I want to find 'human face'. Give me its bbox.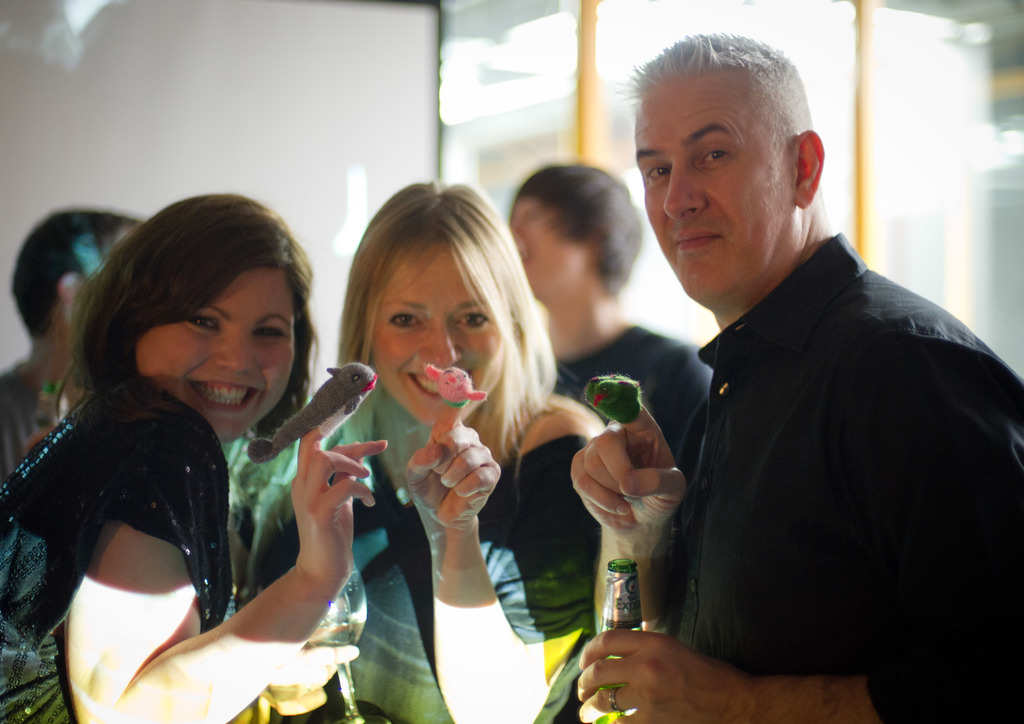
Rect(637, 69, 794, 300).
